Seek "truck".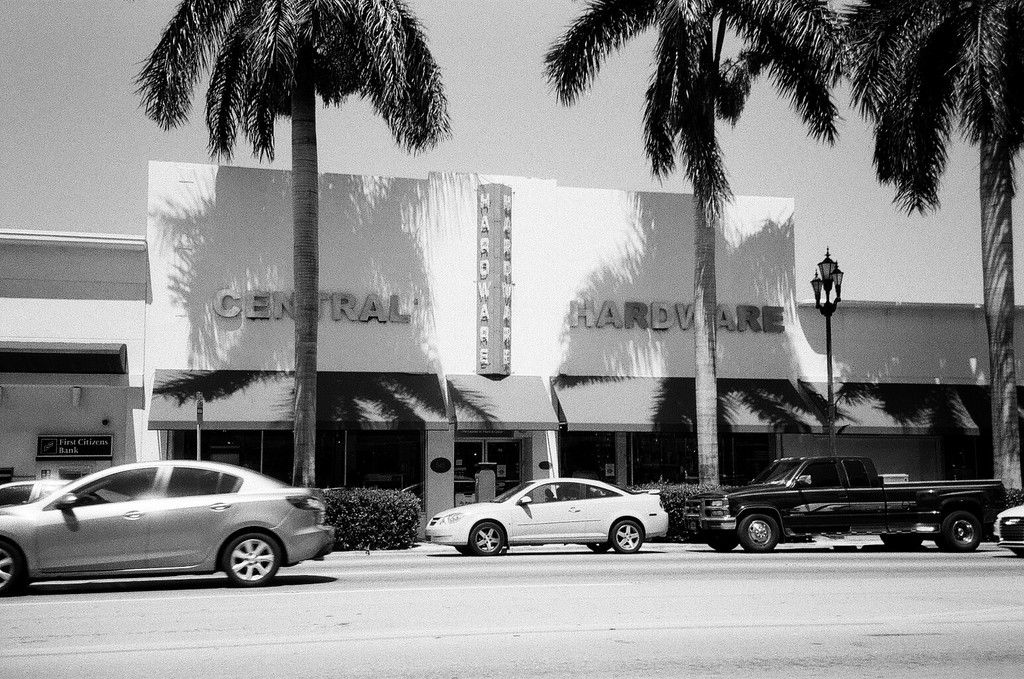
[711,463,1007,554].
